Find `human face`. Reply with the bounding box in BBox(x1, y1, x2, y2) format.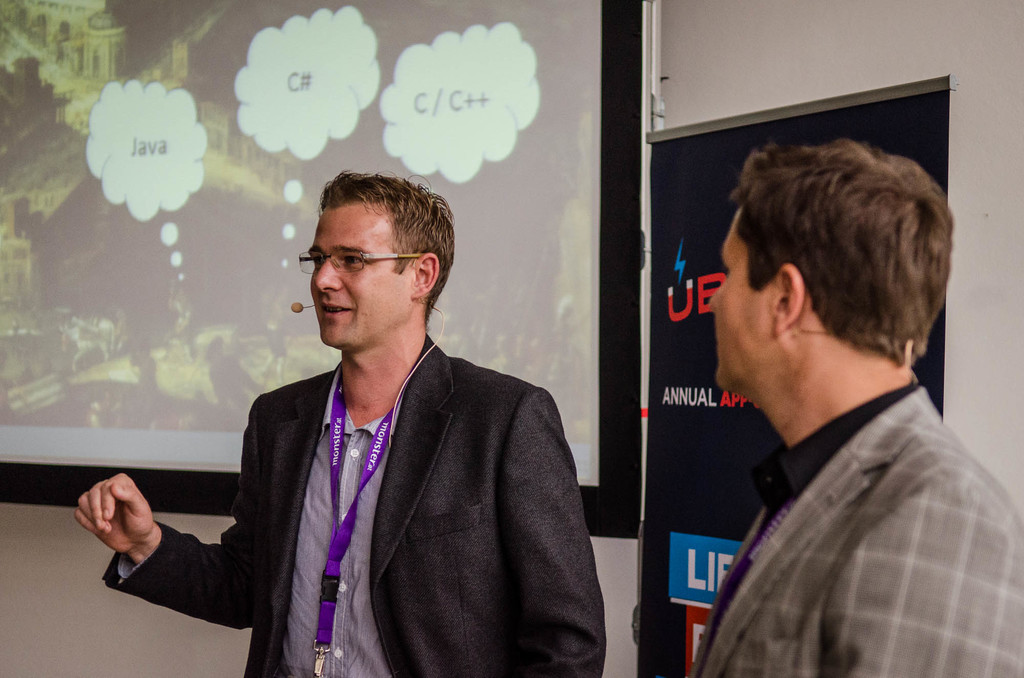
BBox(706, 221, 769, 390).
